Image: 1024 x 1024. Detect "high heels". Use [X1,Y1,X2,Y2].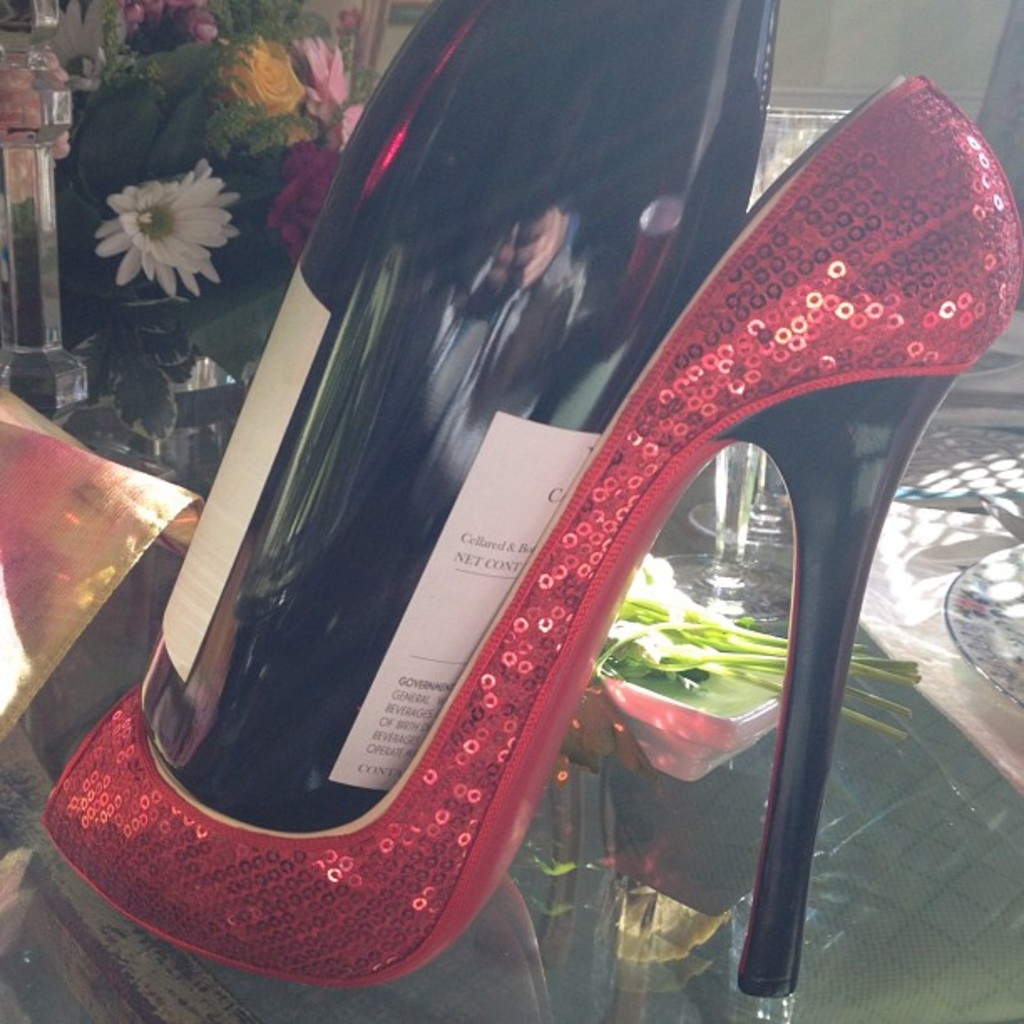
[37,67,1022,1001].
